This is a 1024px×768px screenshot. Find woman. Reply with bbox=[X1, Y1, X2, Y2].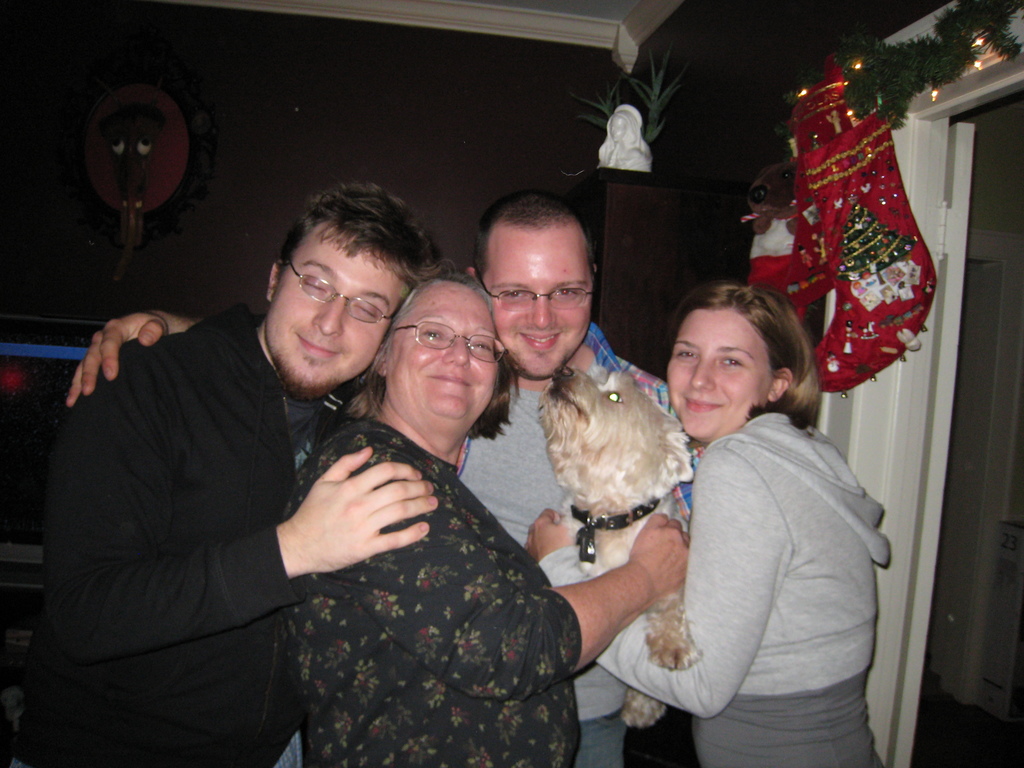
bbox=[280, 268, 684, 767].
